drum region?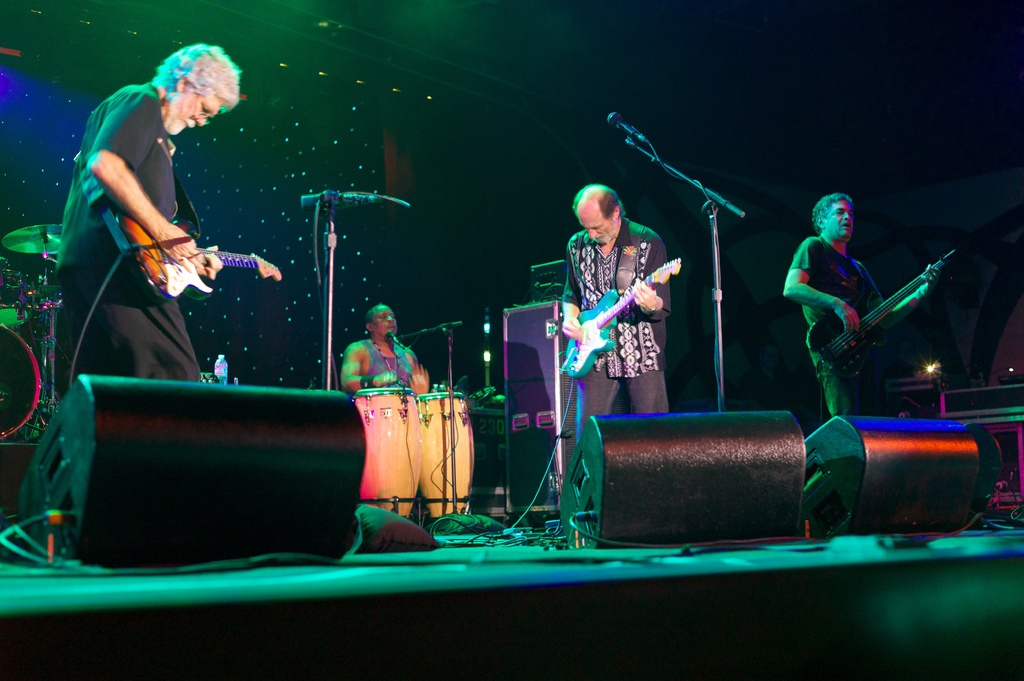
region(417, 391, 475, 518)
